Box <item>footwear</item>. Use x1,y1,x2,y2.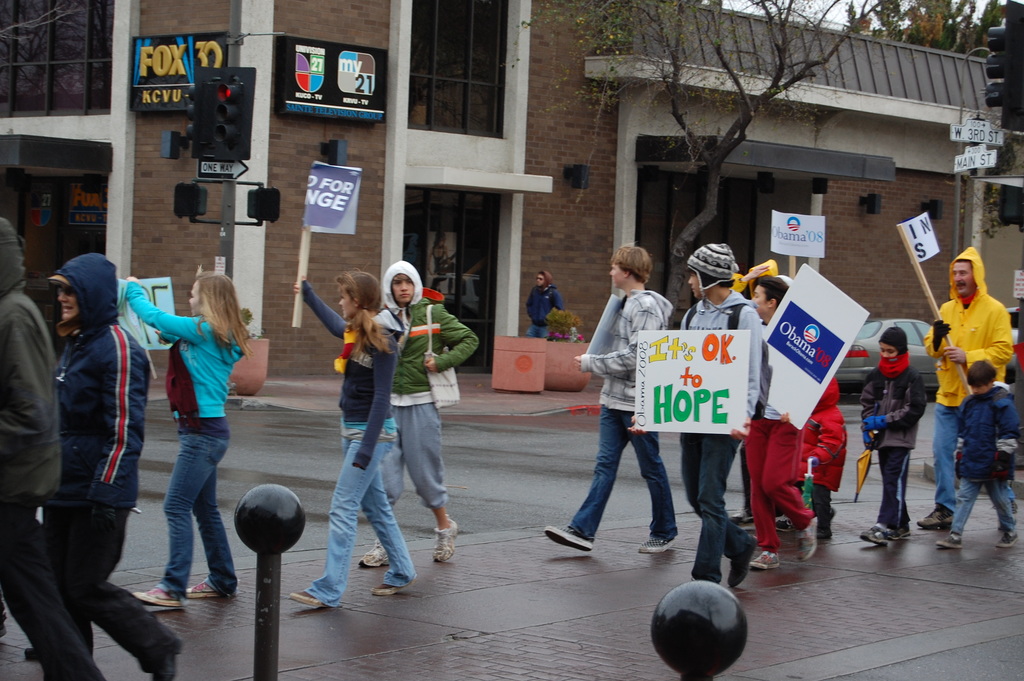
771,516,792,537.
